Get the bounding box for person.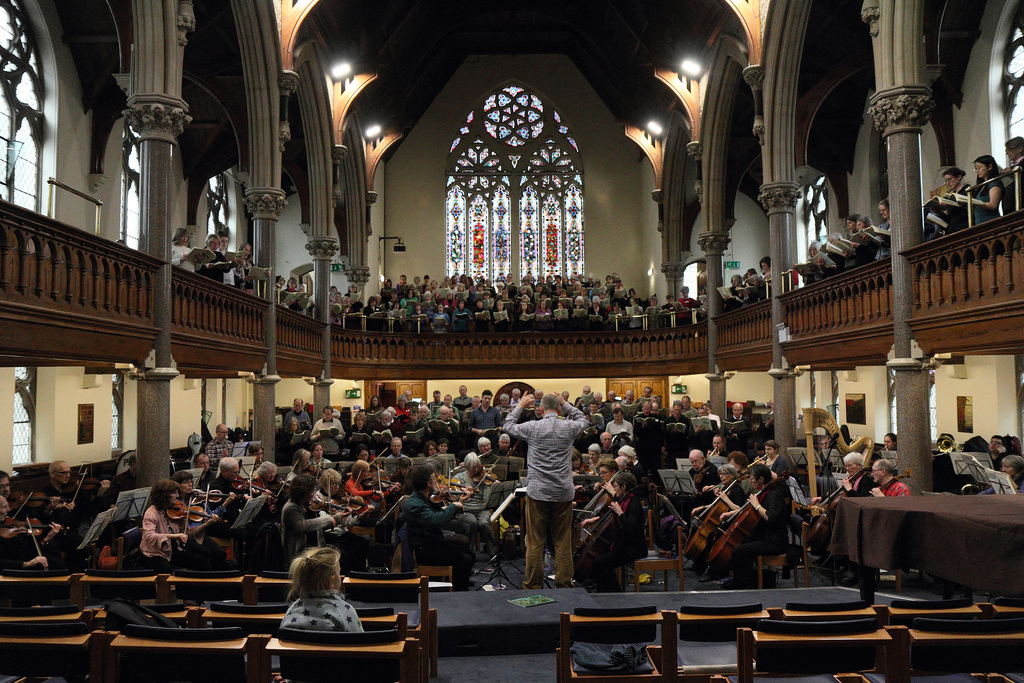
crop(689, 449, 722, 494).
